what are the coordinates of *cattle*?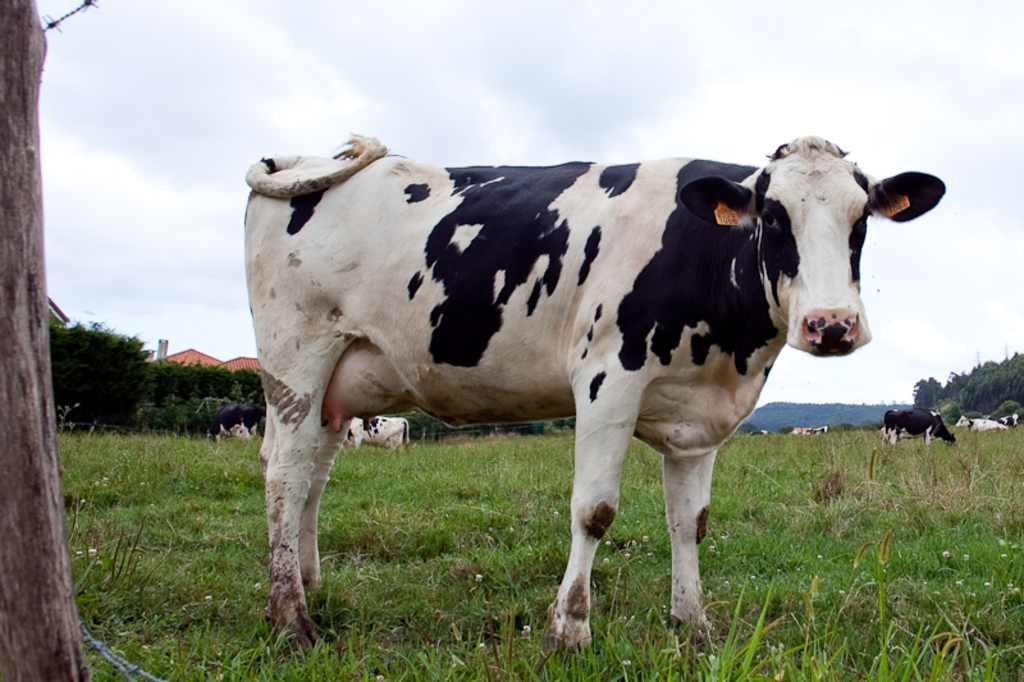
[344,416,408,462].
